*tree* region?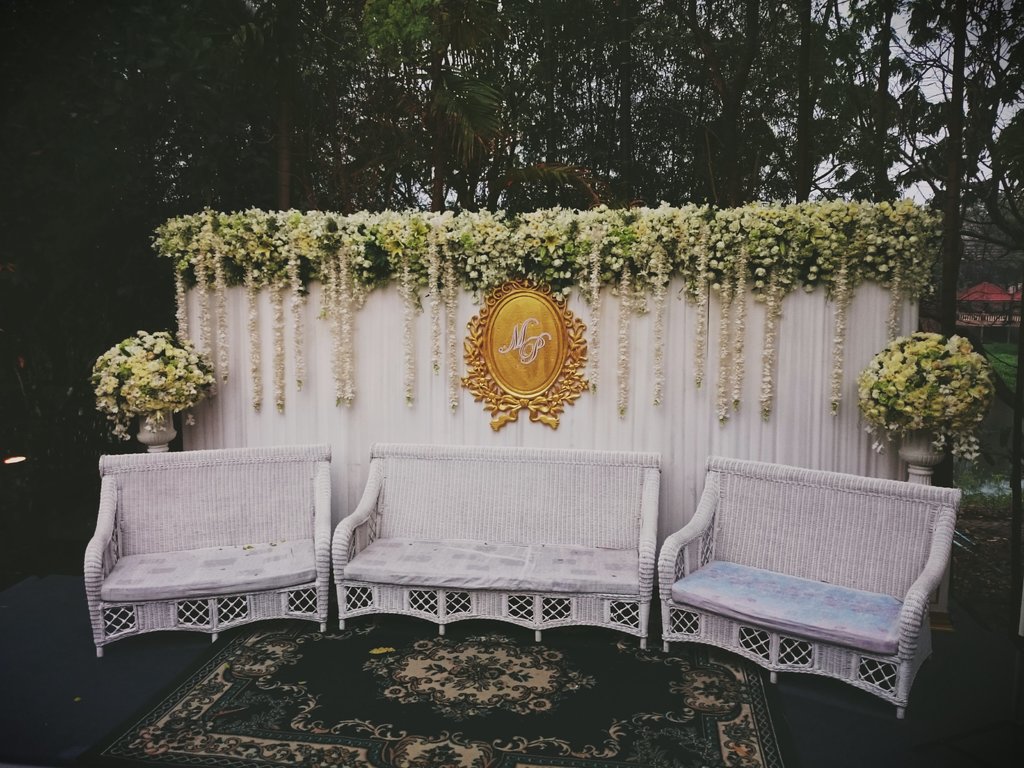
box(218, 1, 371, 220)
